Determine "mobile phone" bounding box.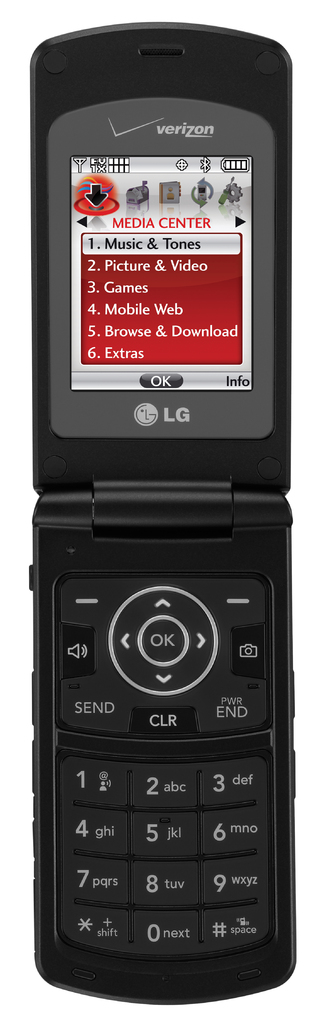
Determined: rect(22, 13, 289, 992).
